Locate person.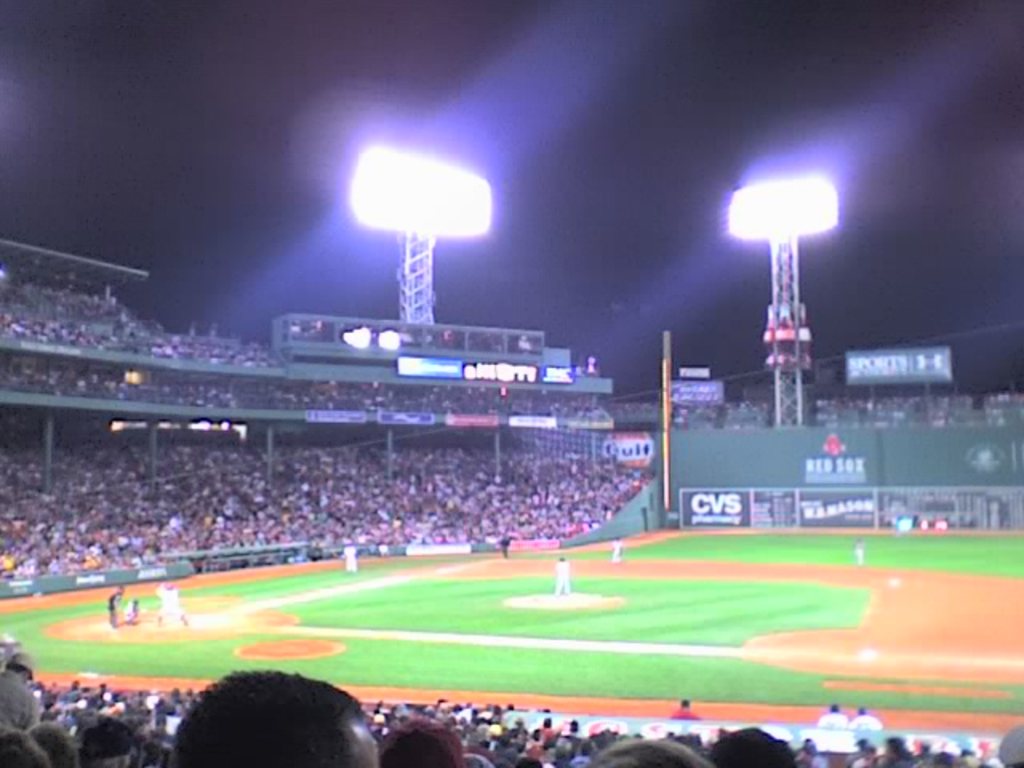
Bounding box: [left=107, top=589, right=125, bottom=629].
